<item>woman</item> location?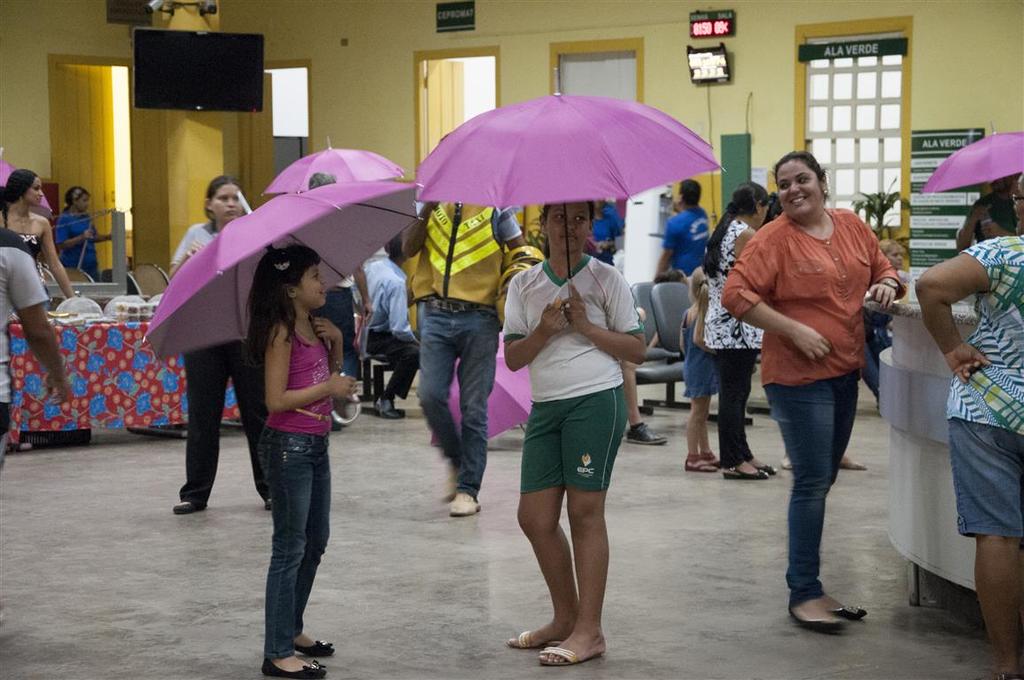
x1=712, y1=151, x2=912, y2=593
